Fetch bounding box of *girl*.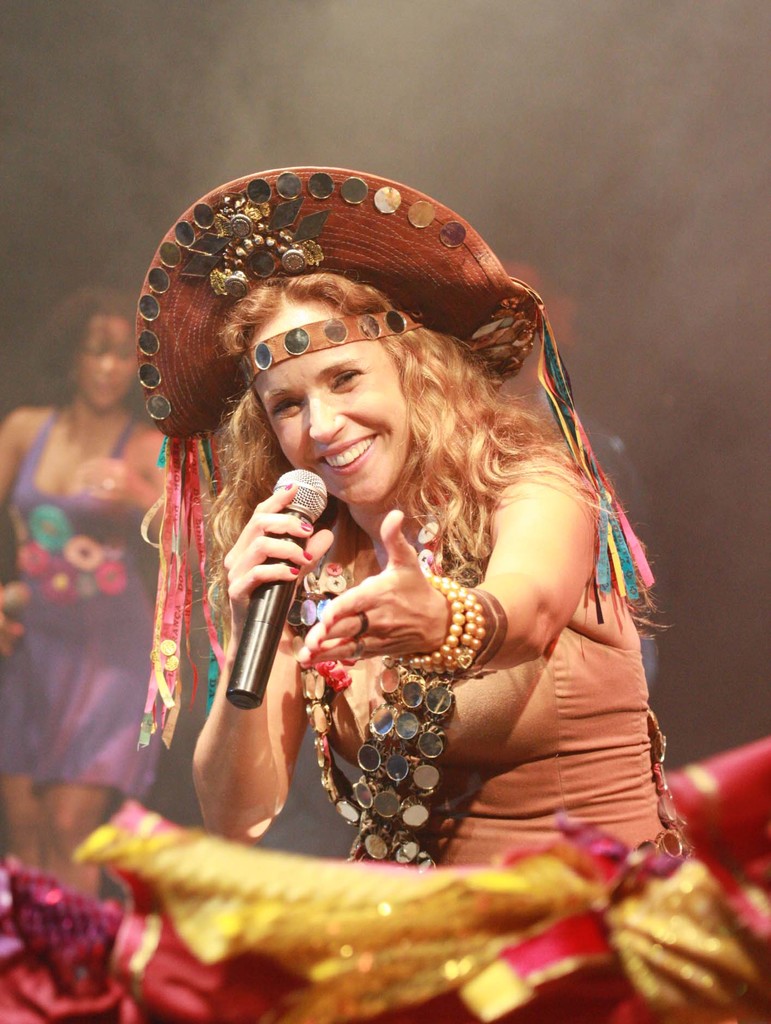
Bbox: (129, 175, 696, 881).
